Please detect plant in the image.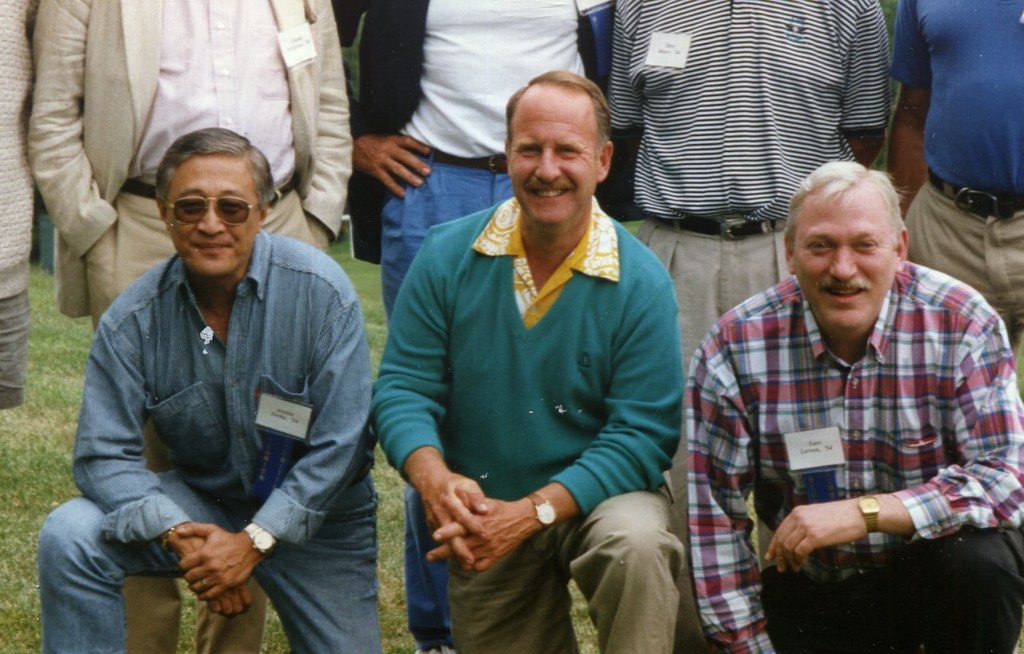
BBox(573, 566, 607, 653).
